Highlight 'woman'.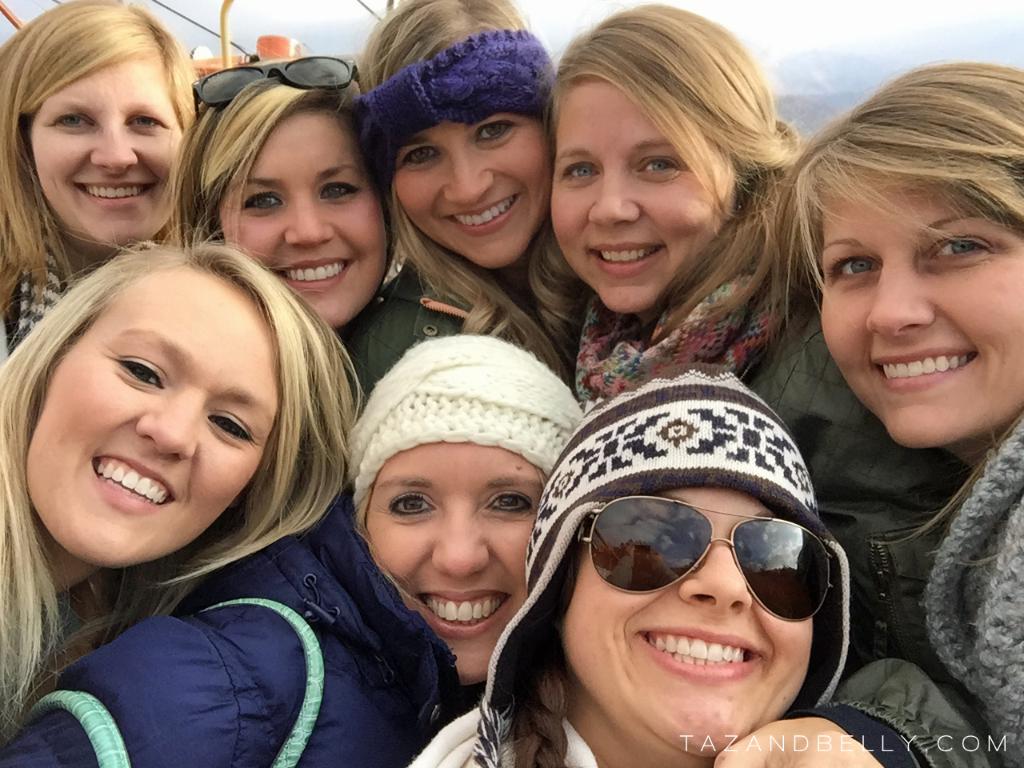
Highlighted region: pyautogui.locateOnScreen(162, 66, 403, 342).
